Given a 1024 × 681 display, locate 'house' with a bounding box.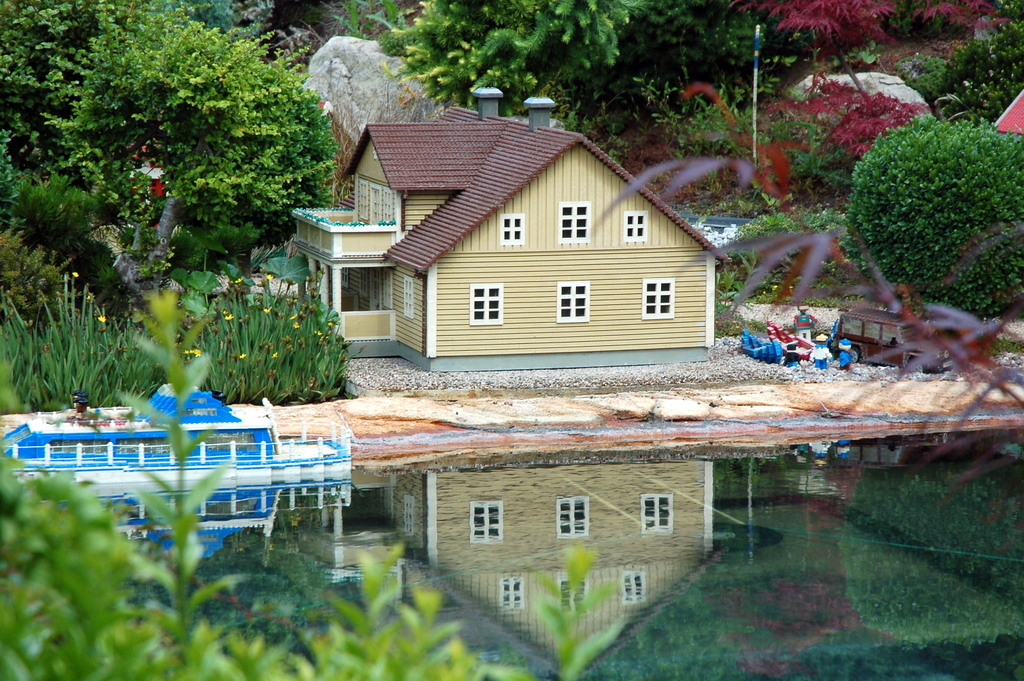
Located: 286,101,730,375.
